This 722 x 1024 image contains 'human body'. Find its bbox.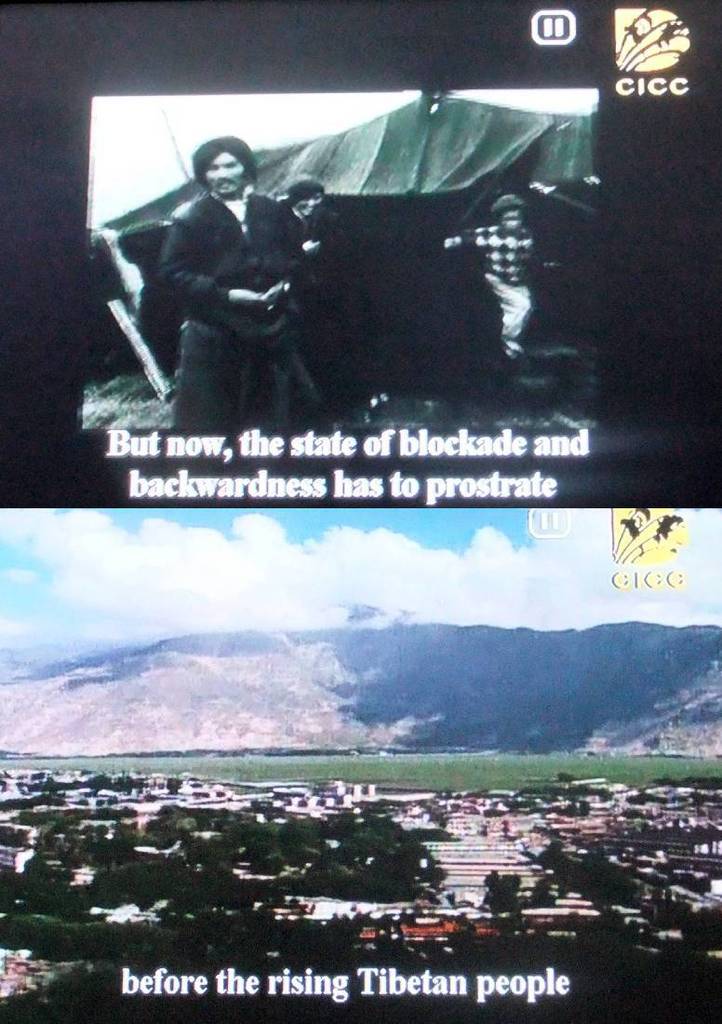
(444,222,538,357).
